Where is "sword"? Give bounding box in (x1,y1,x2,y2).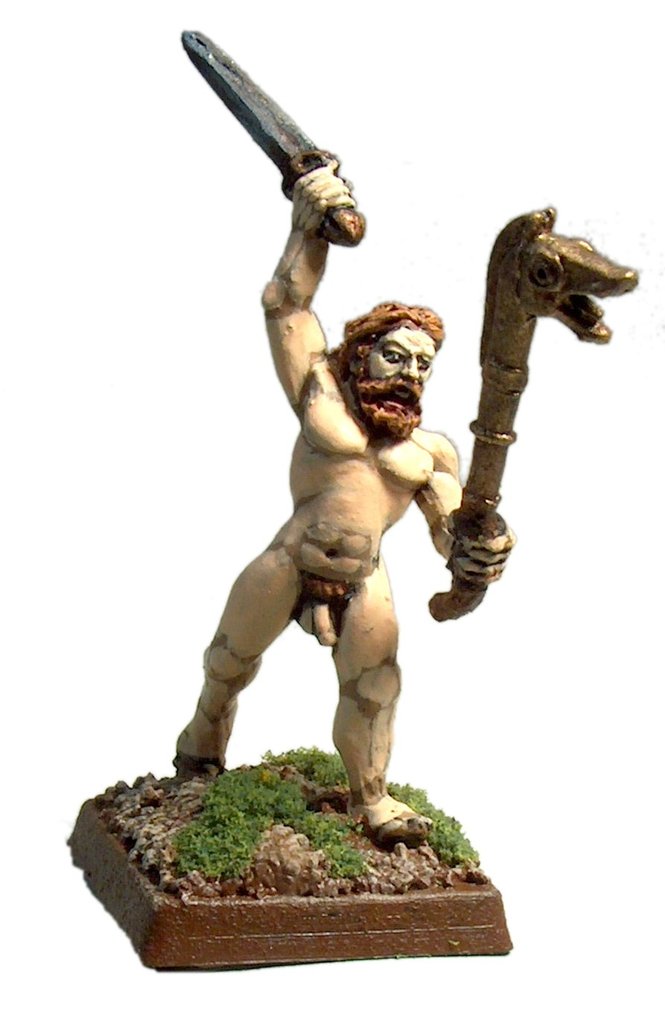
(167,19,370,272).
